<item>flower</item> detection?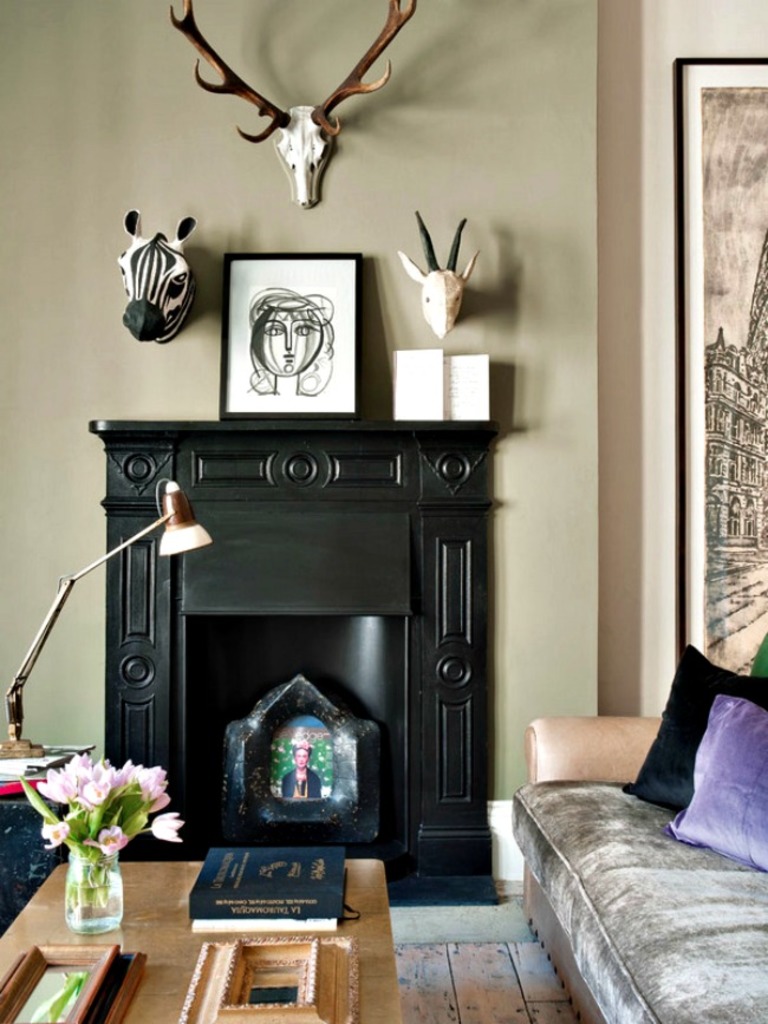
x1=43 y1=820 x2=71 y2=842
